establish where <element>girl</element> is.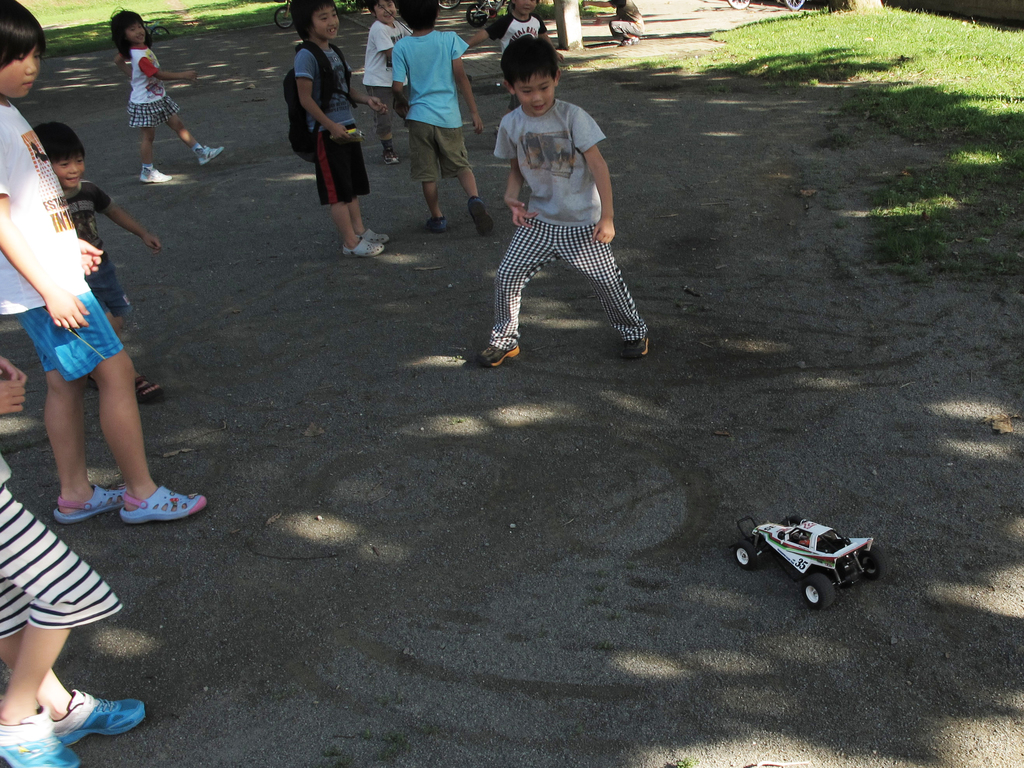
Established at locate(0, 447, 152, 767).
